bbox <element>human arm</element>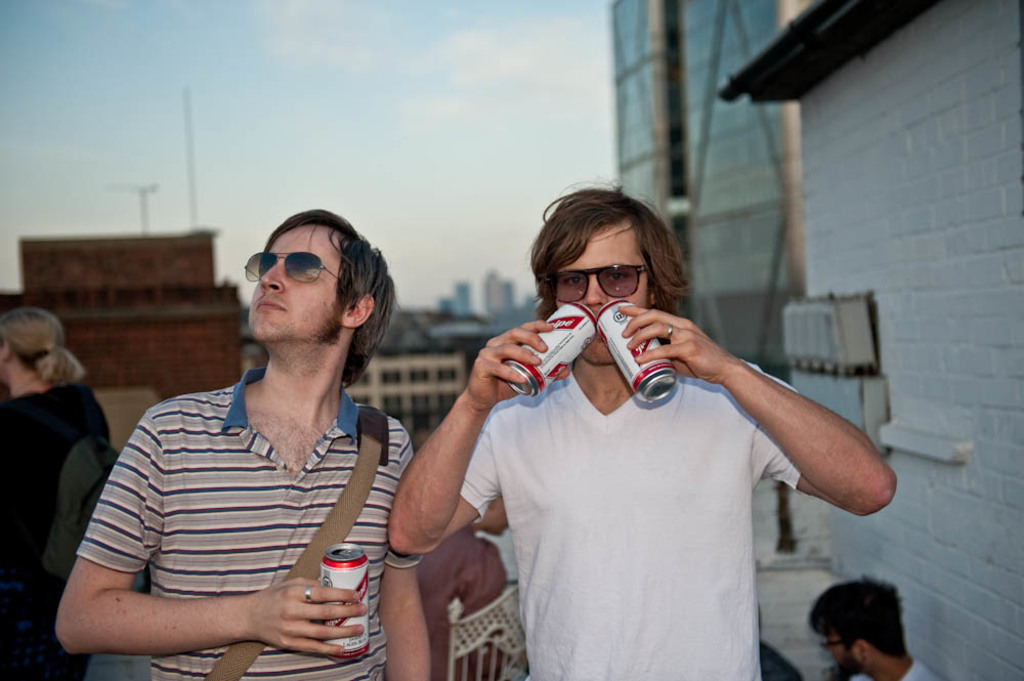
[left=400, top=359, right=506, bottom=600]
